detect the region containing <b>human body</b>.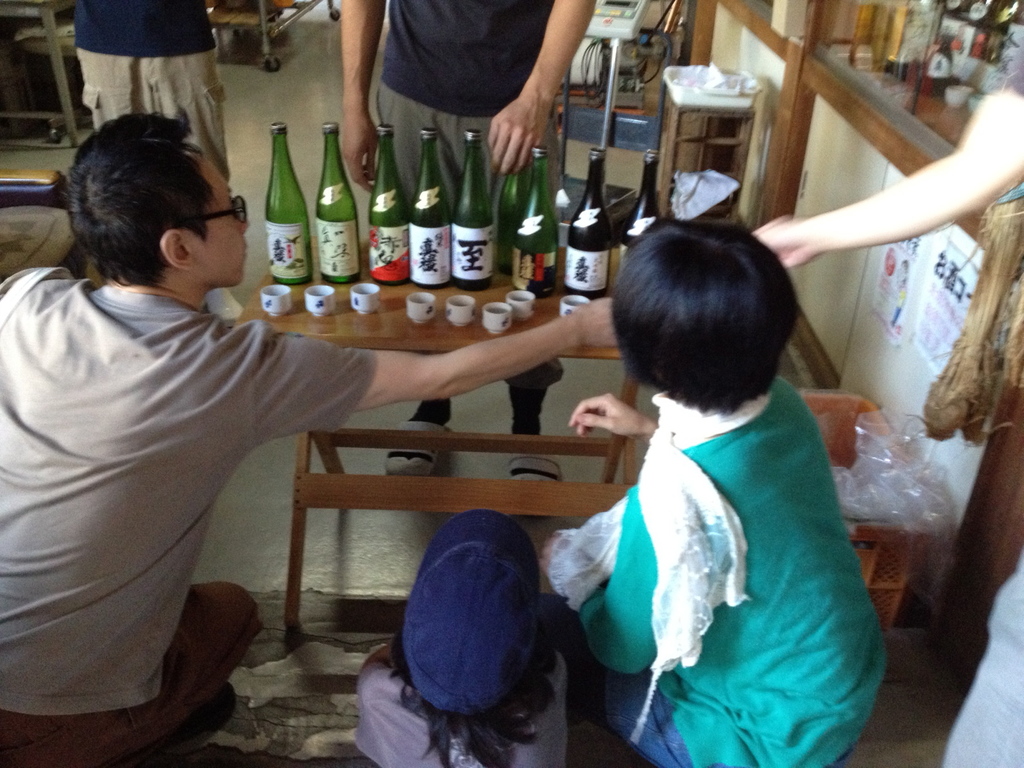
select_region(359, 657, 576, 767).
